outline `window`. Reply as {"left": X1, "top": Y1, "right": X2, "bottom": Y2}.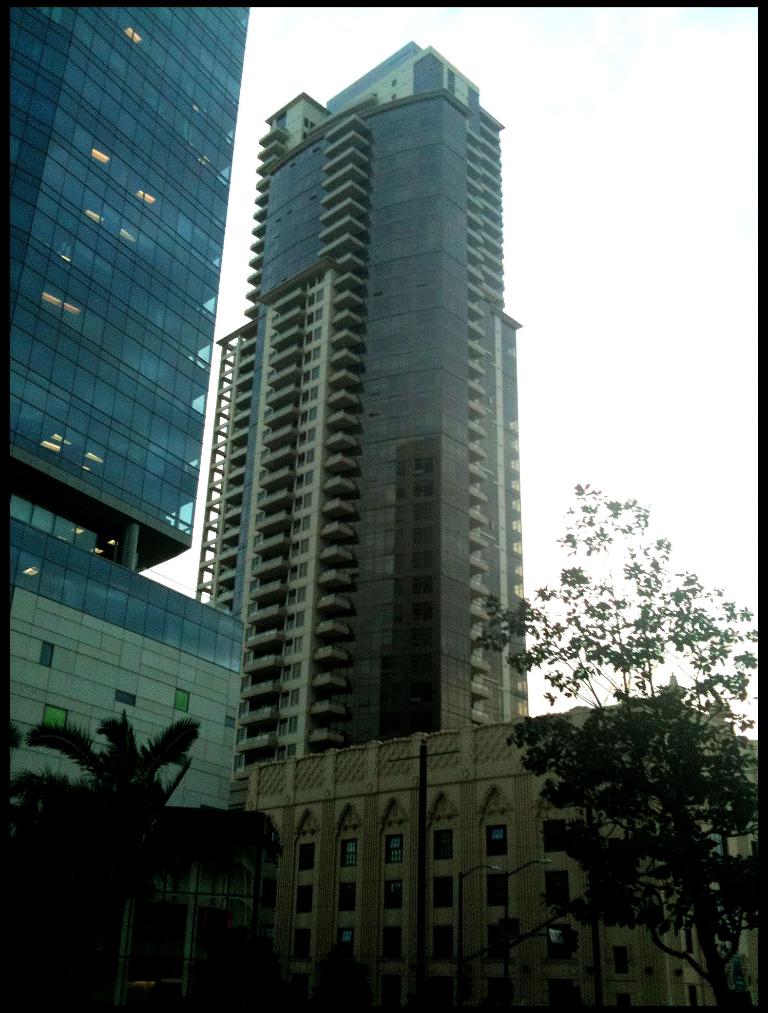
{"left": 432, "top": 931, "right": 454, "bottom": 967}.
